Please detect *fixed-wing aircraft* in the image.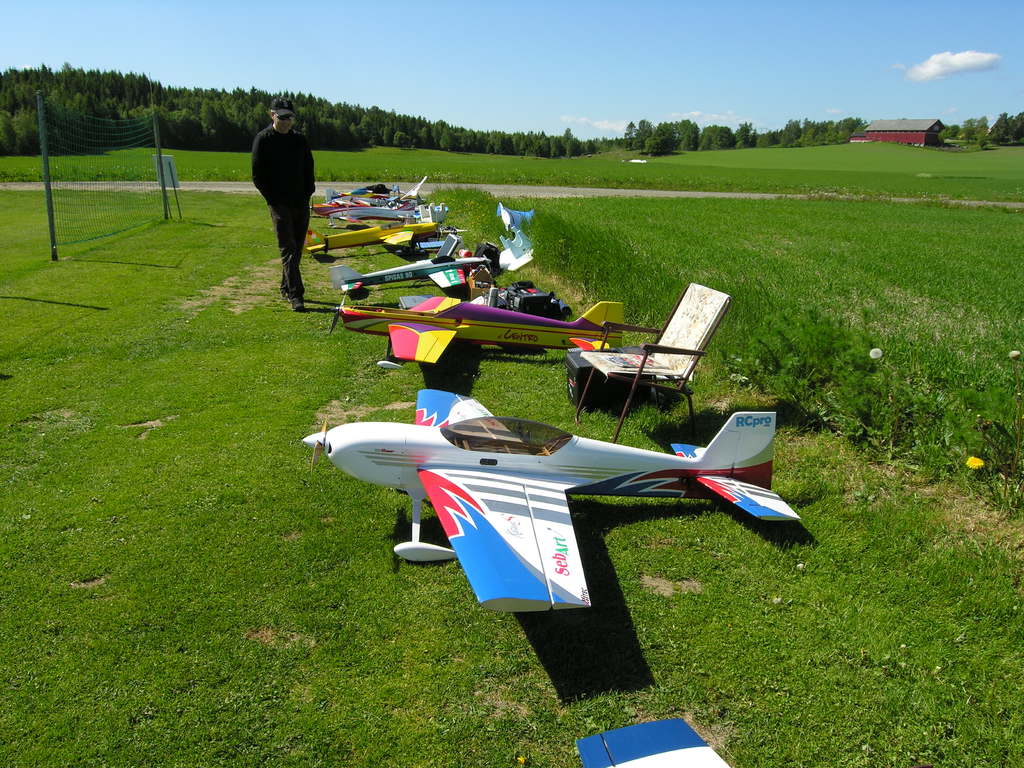
(left=298, top=216, right=441, bottom=241).
